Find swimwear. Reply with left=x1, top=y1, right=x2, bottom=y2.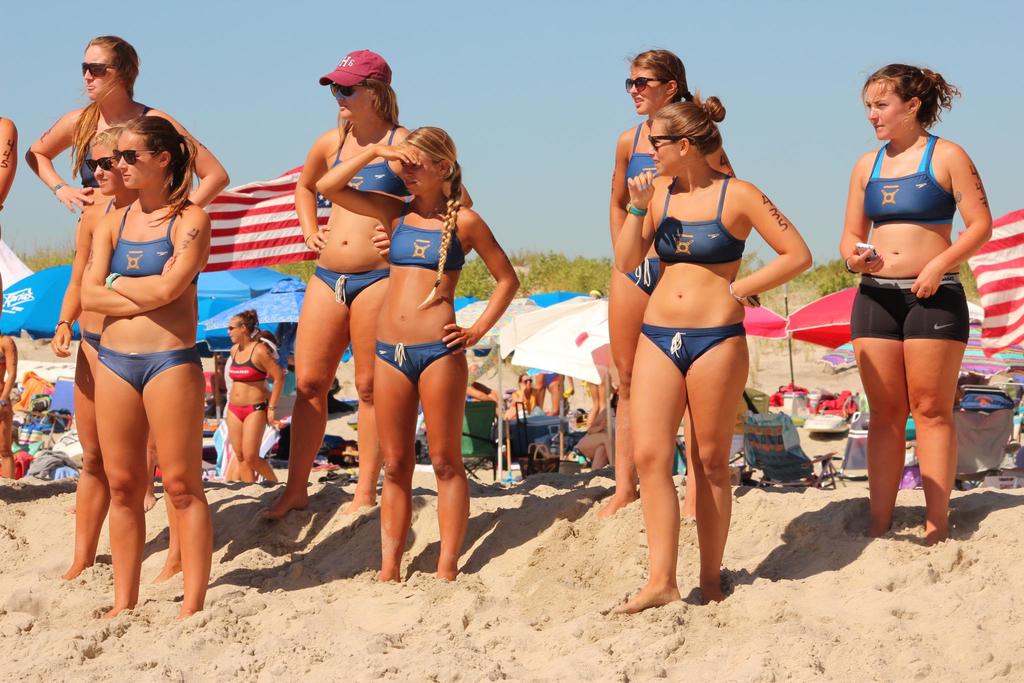
left=654, top=170, right=748, bottom=269.
